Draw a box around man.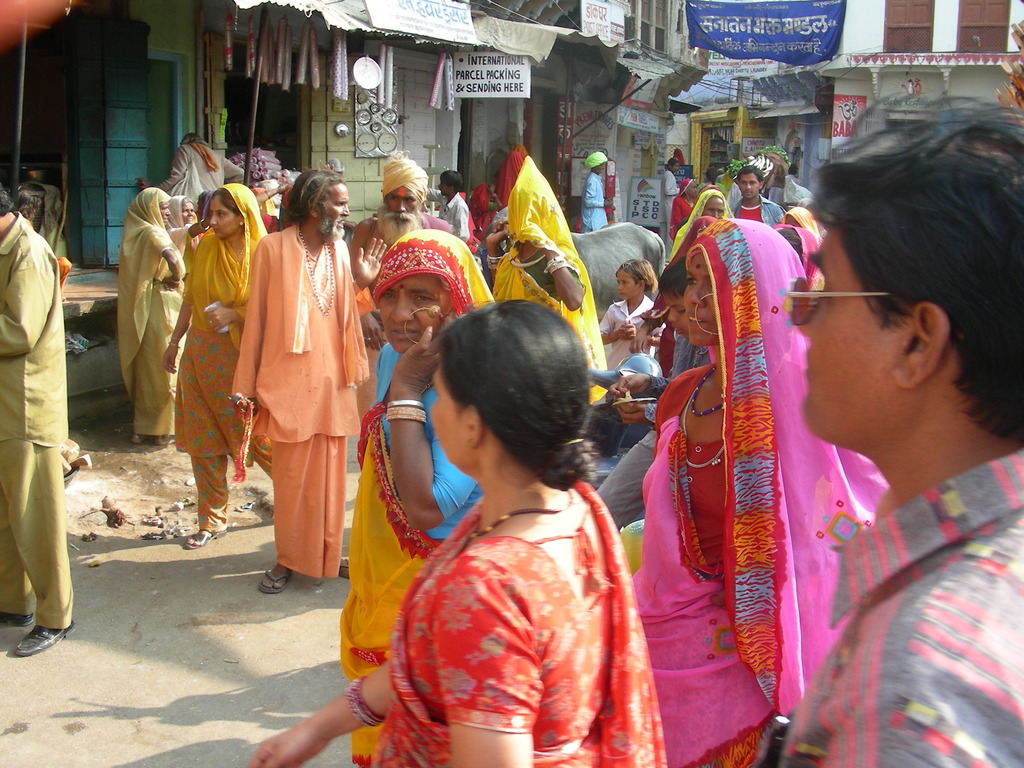
rect(227, 162, 387, 594).
